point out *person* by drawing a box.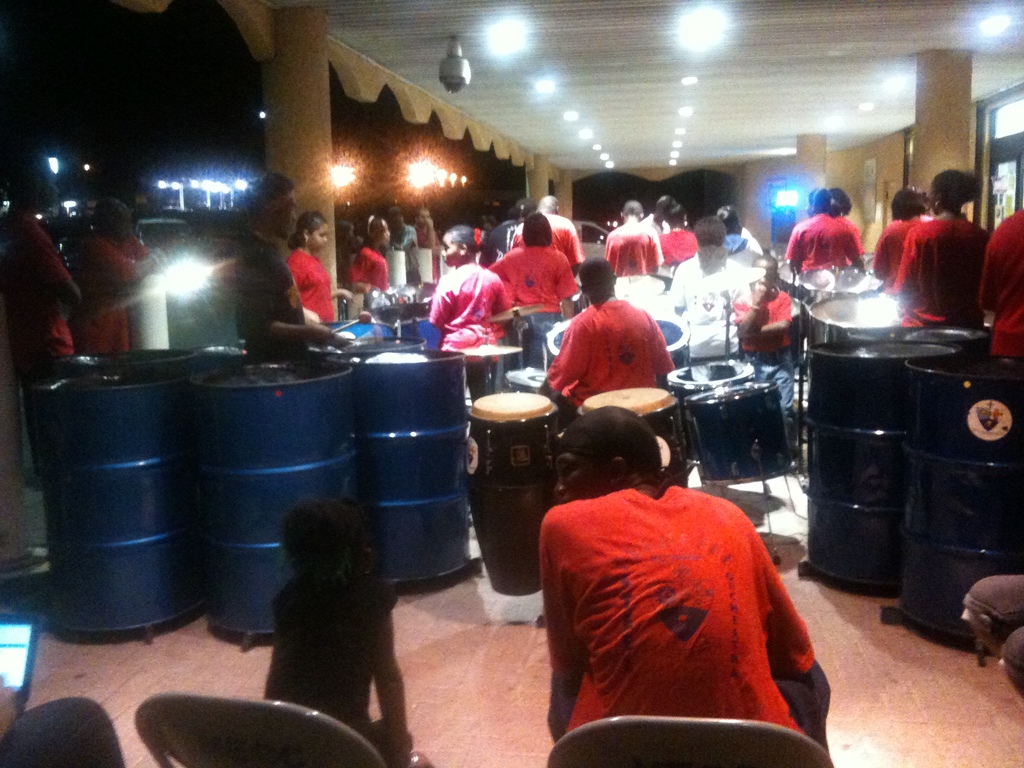
{"x1": 870, "y1": 179, "x2": 927, "y2": 292}.
